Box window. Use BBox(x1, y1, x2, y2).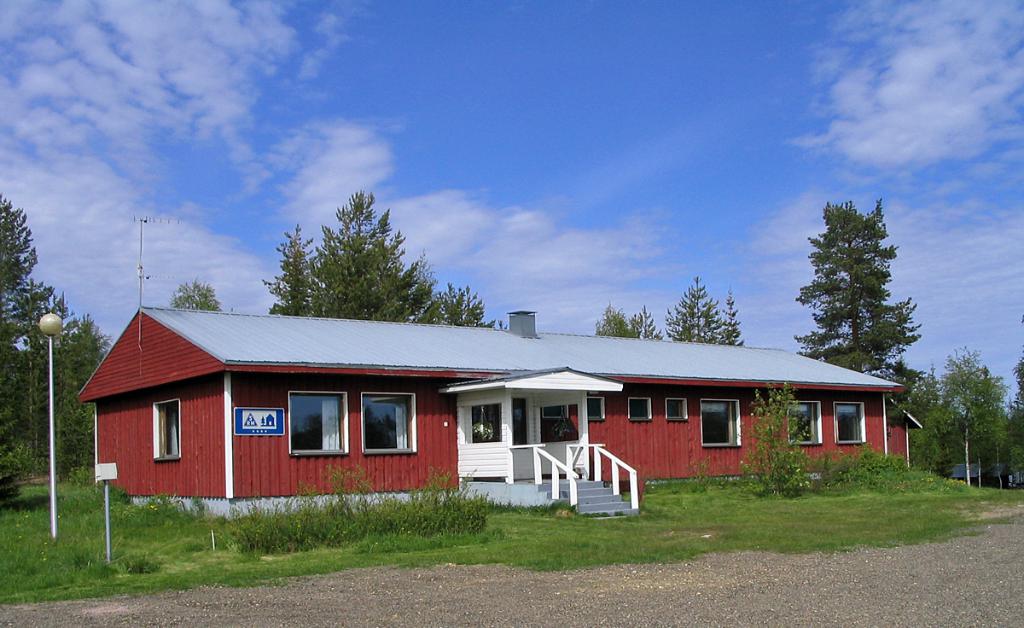
BBox(359, 392, 419, 451).
